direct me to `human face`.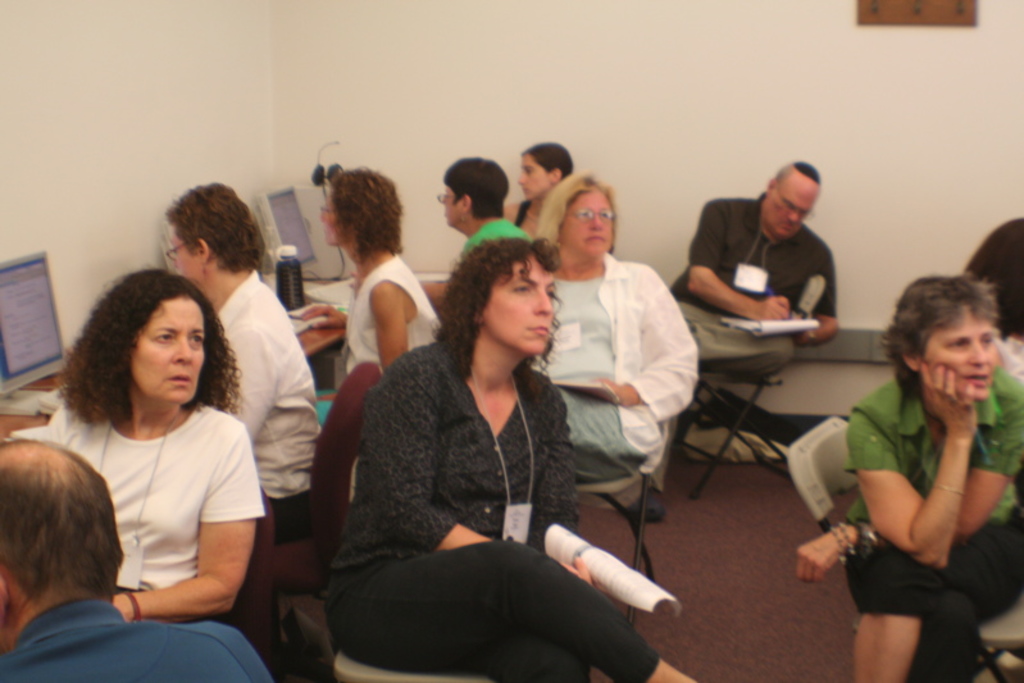
Direction: 925,313,1000,400.
